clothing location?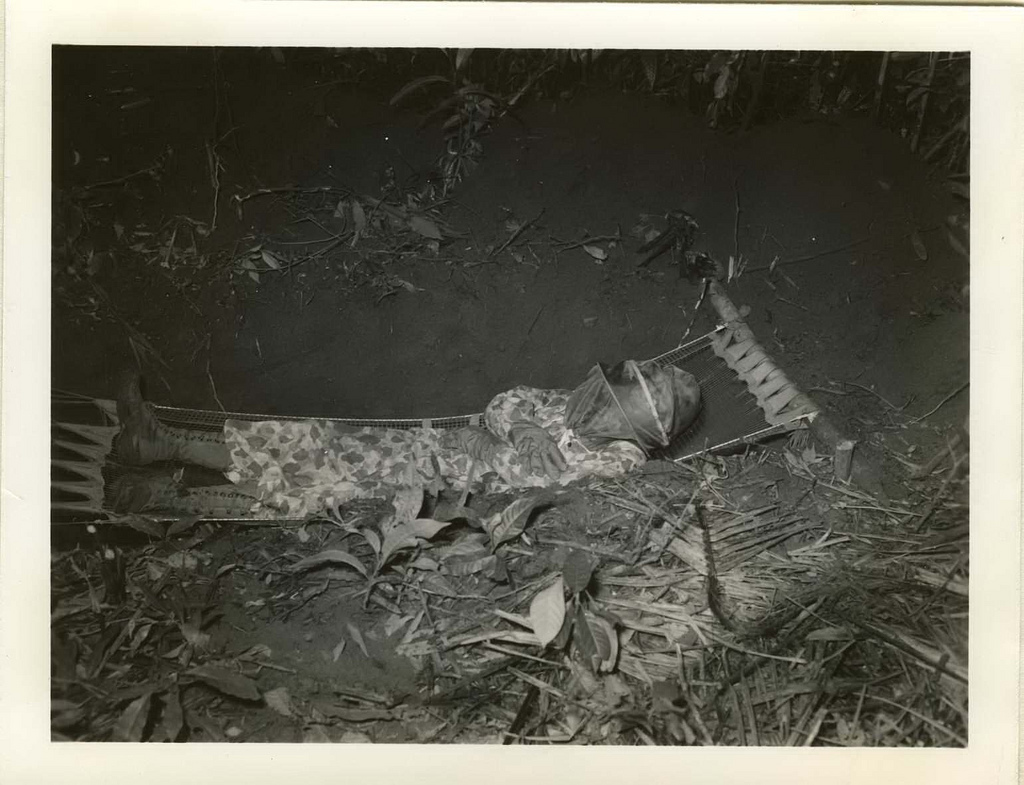
pyautogui.locateOnScreen(204, 369, 662, 507)
